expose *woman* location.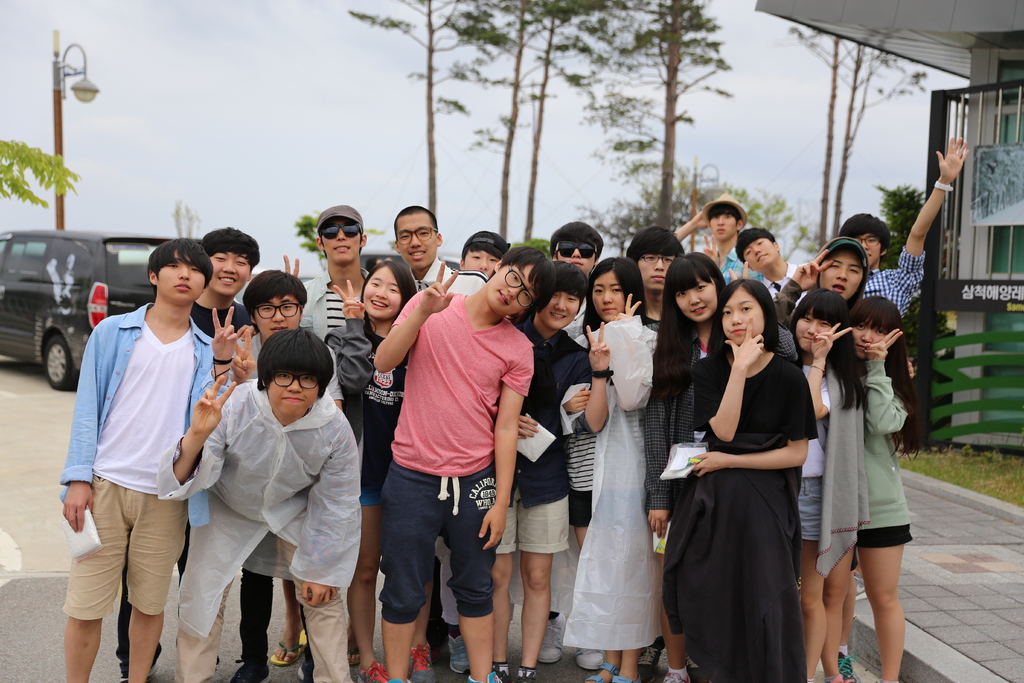
Exposed at 322 260 417 682.
